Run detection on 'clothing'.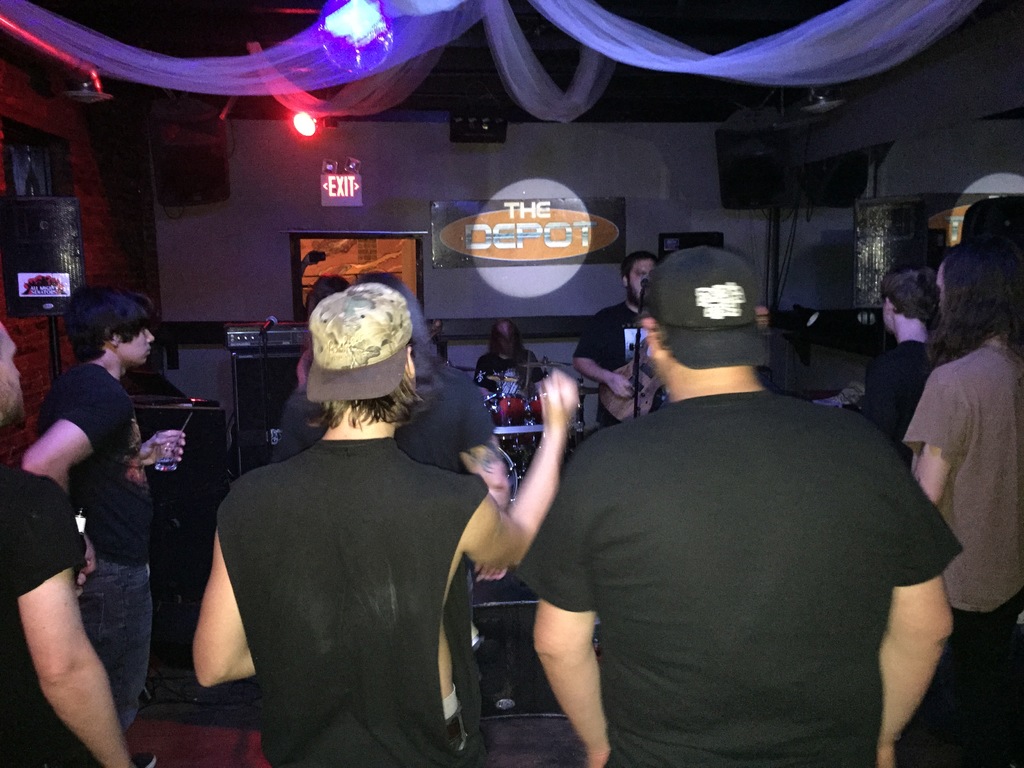
Result: [left=566, top=297, right=662, bottom=430].
